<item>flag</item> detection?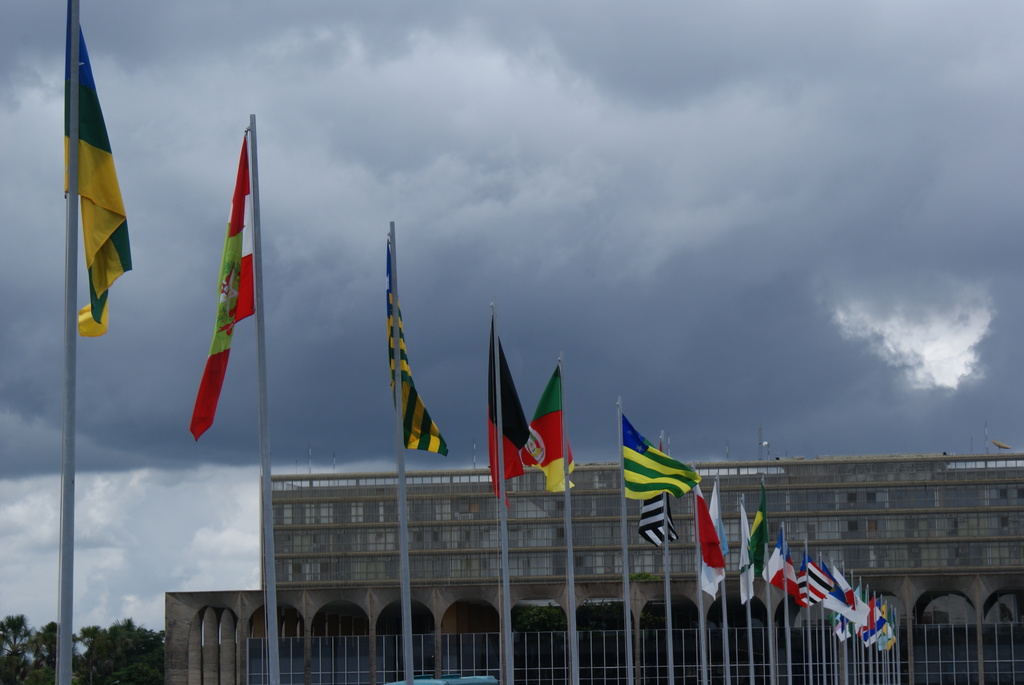
(801, 559, 829, 610)
